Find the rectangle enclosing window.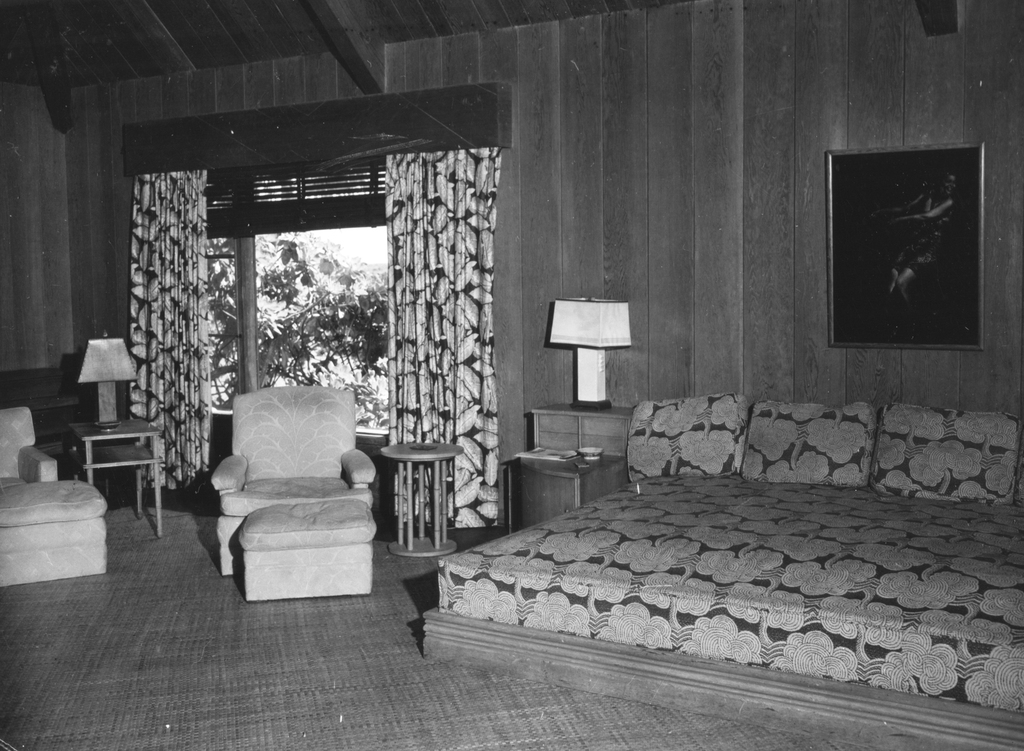
189,209,397,426.
